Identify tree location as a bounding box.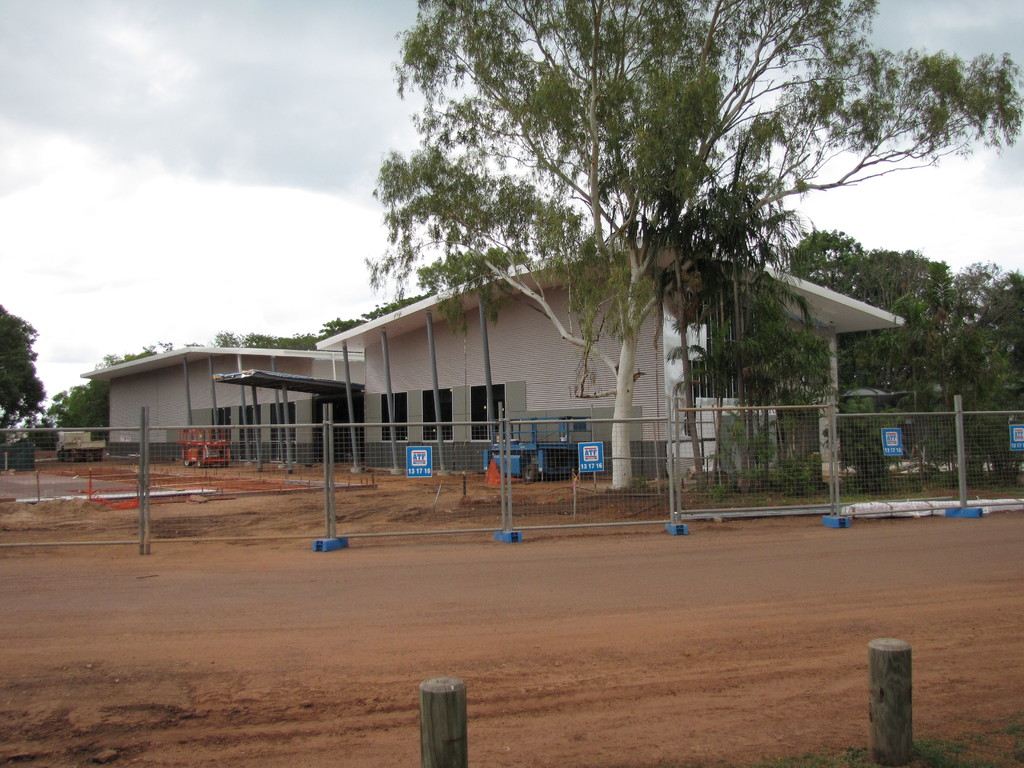
Rect(0, 305, 46, 435).
